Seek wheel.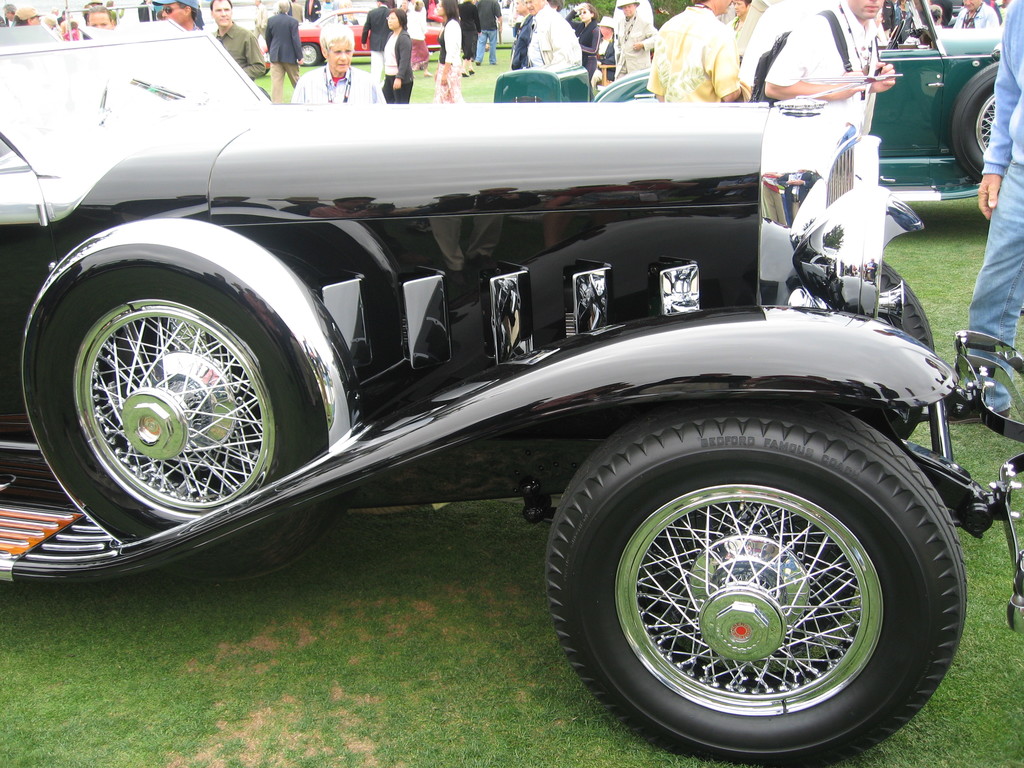
531 408 969 748.
